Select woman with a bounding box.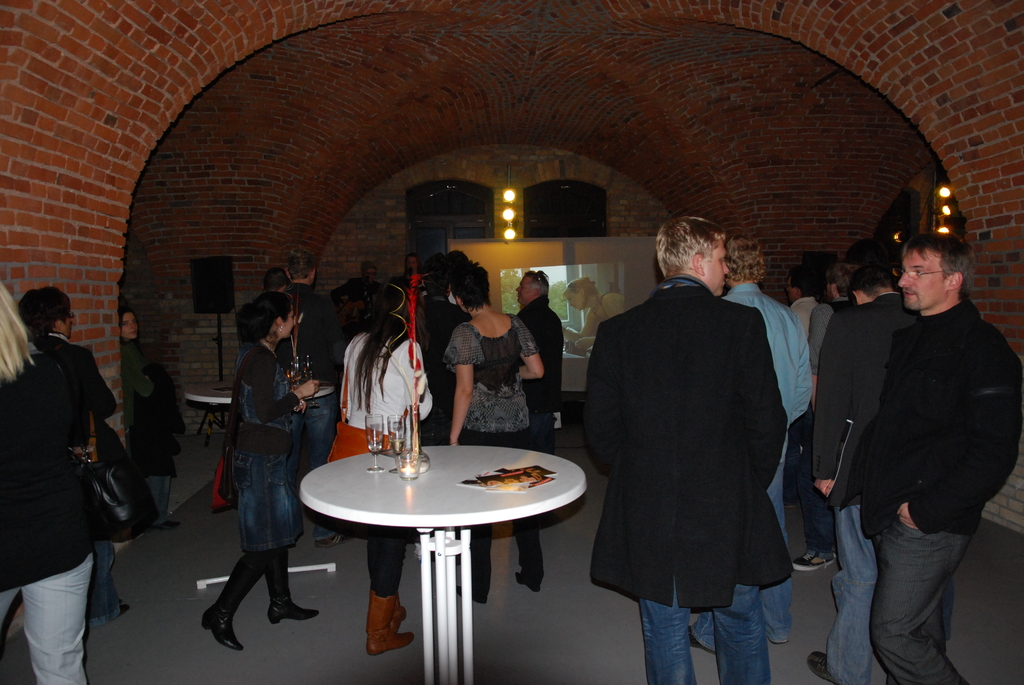
pyautogui.locateOnScreen(196, 283, 328, 658).
